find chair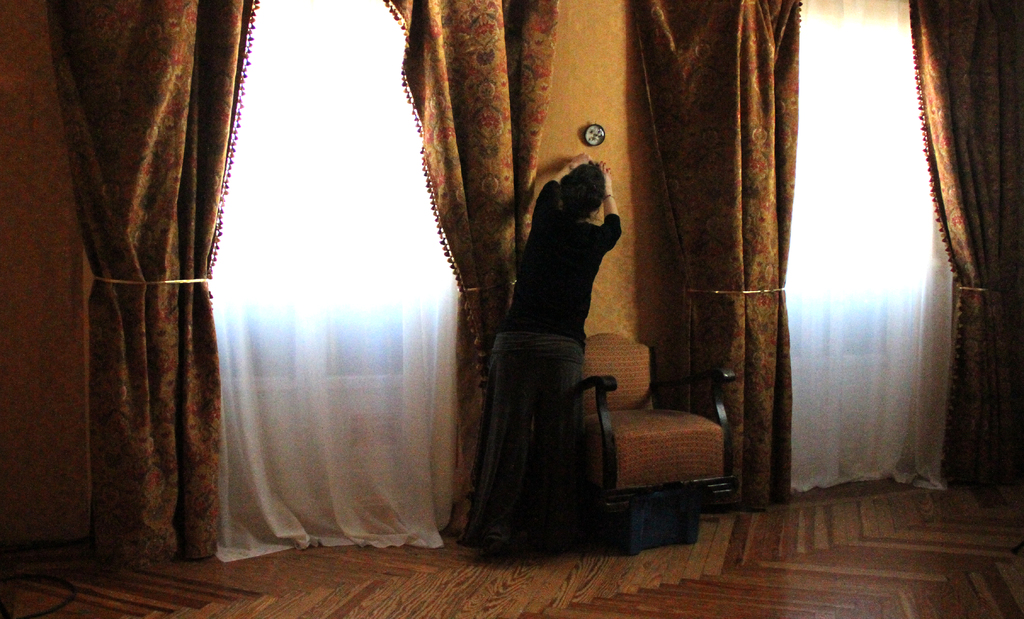
rect(578, 315, 748, 564)
